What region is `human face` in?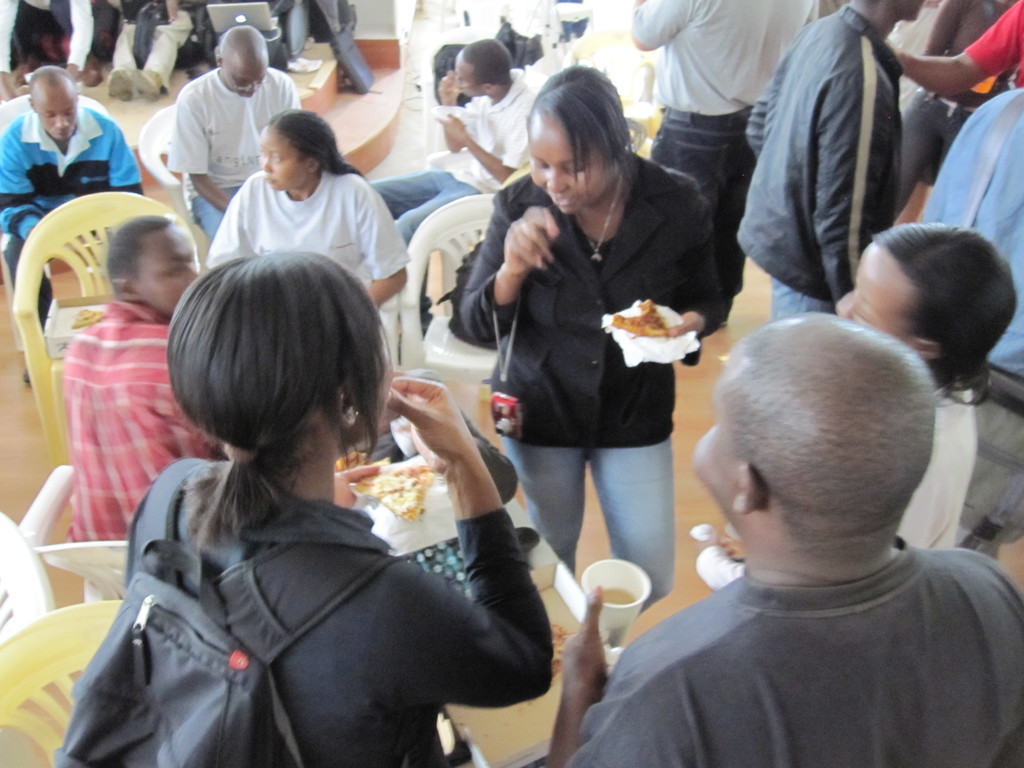
[x1=222, y1=51, x2=273, y2=111].
